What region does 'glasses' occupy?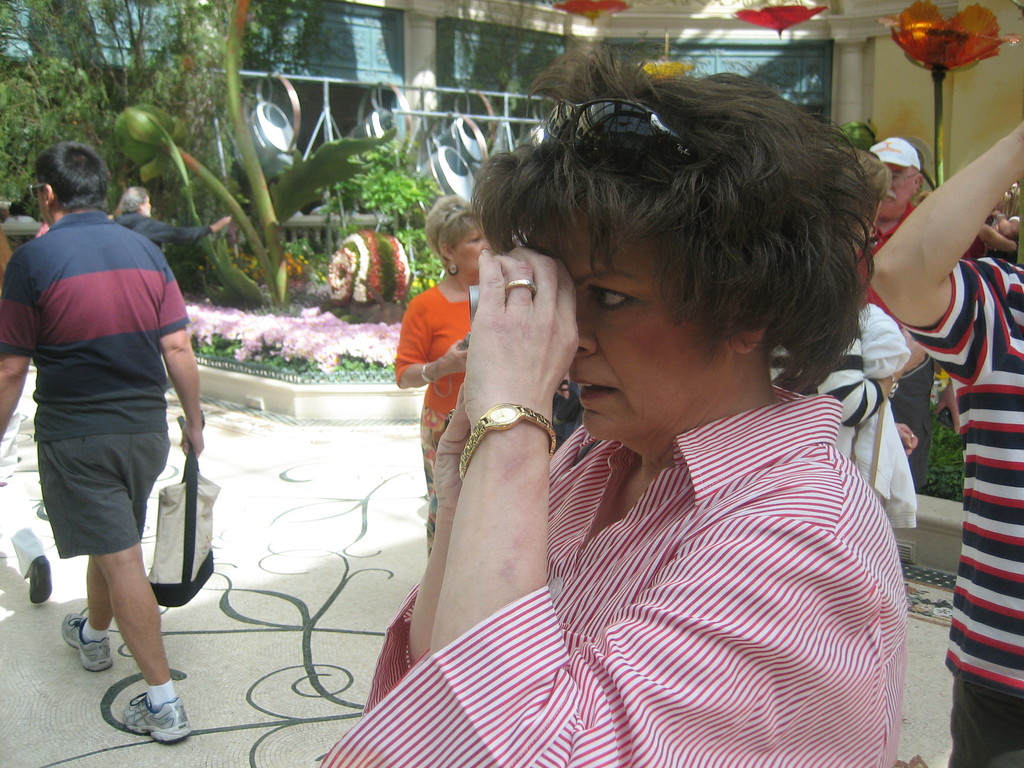
{"x1": 893, "y1": 173, "x2": 920, "y2": 186}.
